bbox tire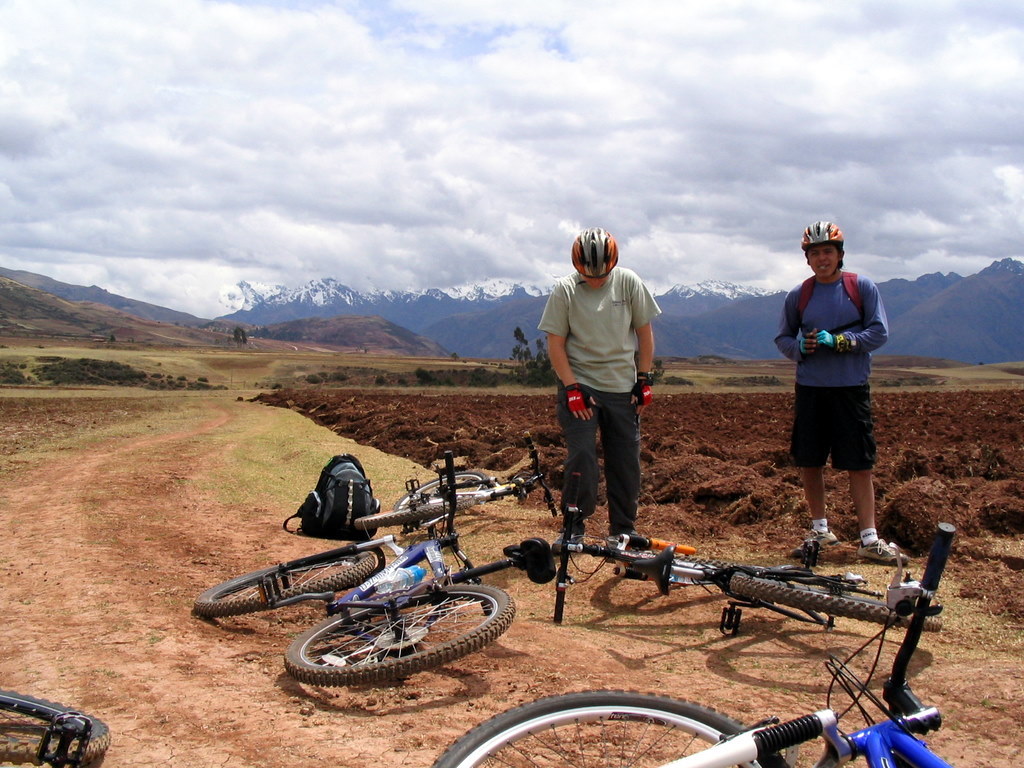
l=395, t=467, r=505, b=513
